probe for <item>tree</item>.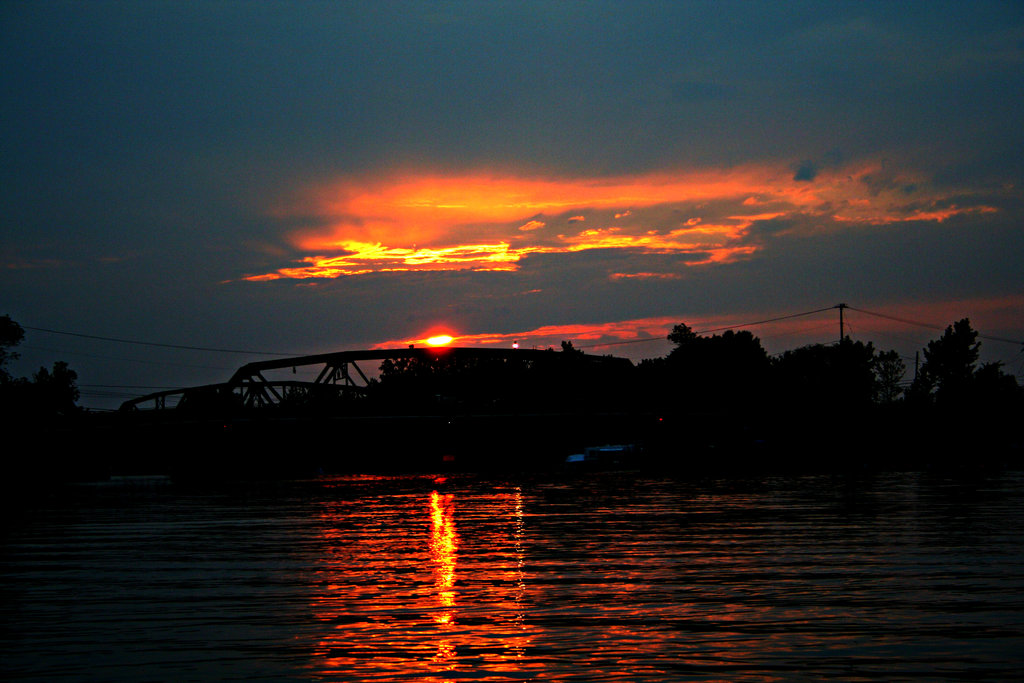
Probe result: region(0, 315, 97, 482).
